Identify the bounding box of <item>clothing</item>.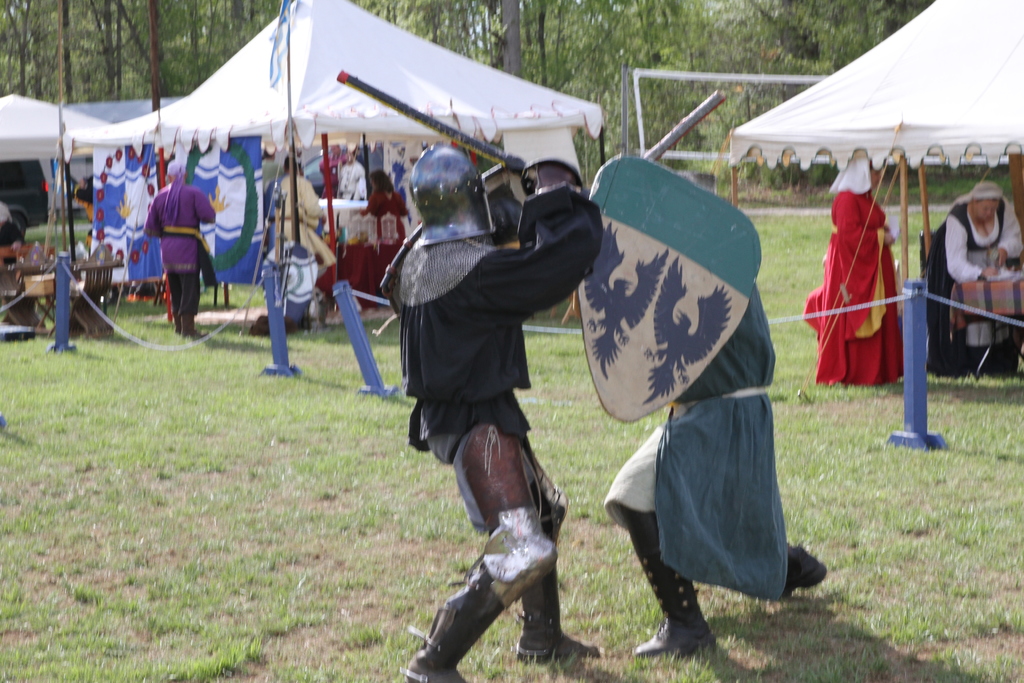
(335, 156, 369, 199).
